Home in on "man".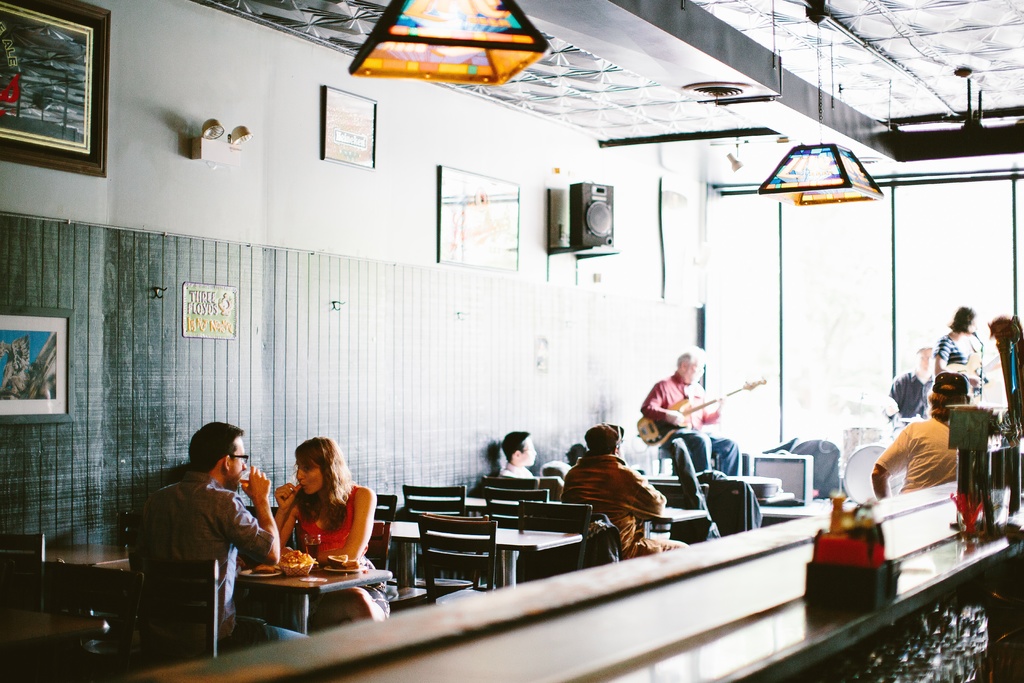
Homed in at locate(882, 343, 933, 444).
